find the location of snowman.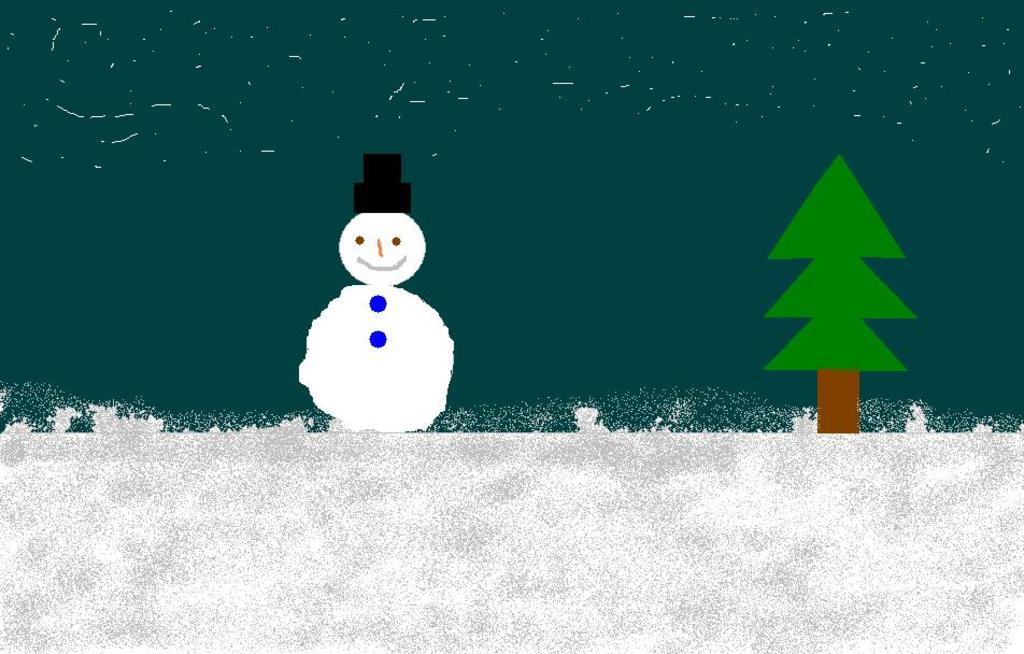
Location: (left=298, top=152, right=455, bottom=433).
